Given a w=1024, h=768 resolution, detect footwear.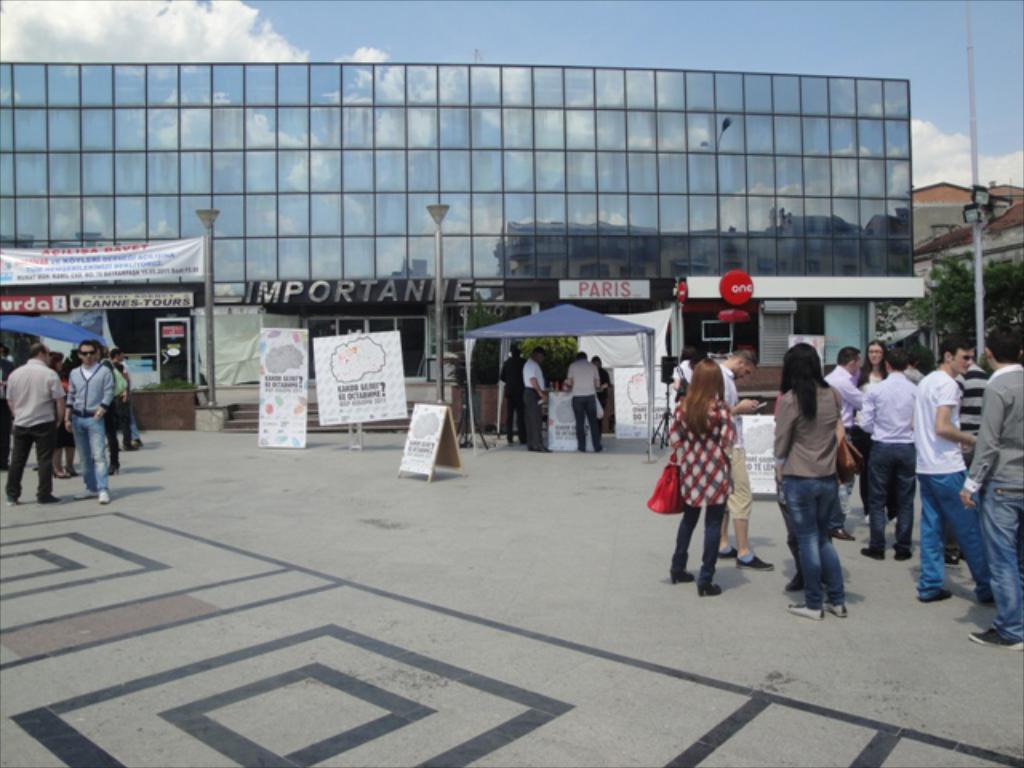
select_region(672, 568, 694, 584).
